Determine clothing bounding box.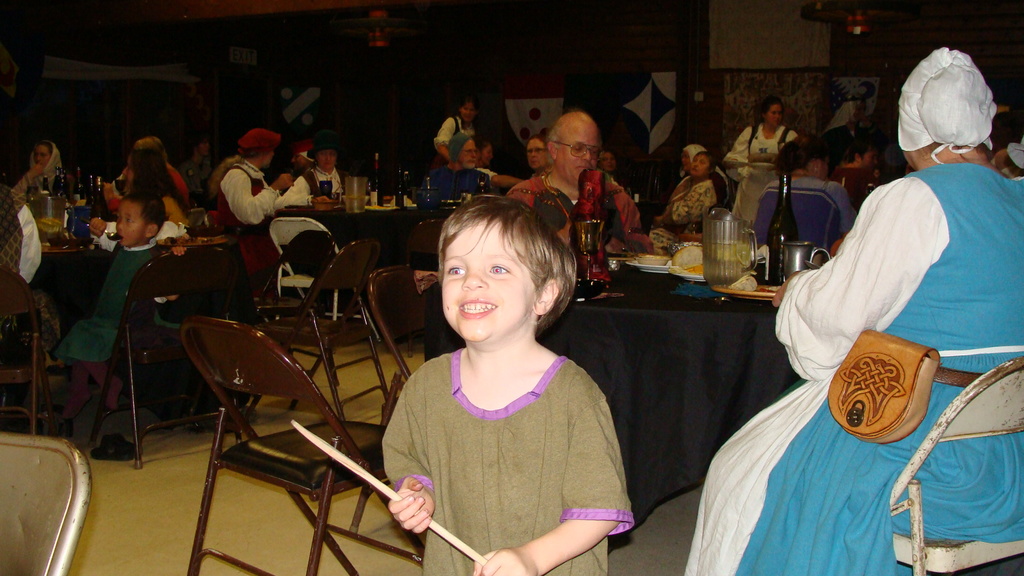
Determined: {"left": 214, "top": 151, "right": 284, "bottom": 292}.
